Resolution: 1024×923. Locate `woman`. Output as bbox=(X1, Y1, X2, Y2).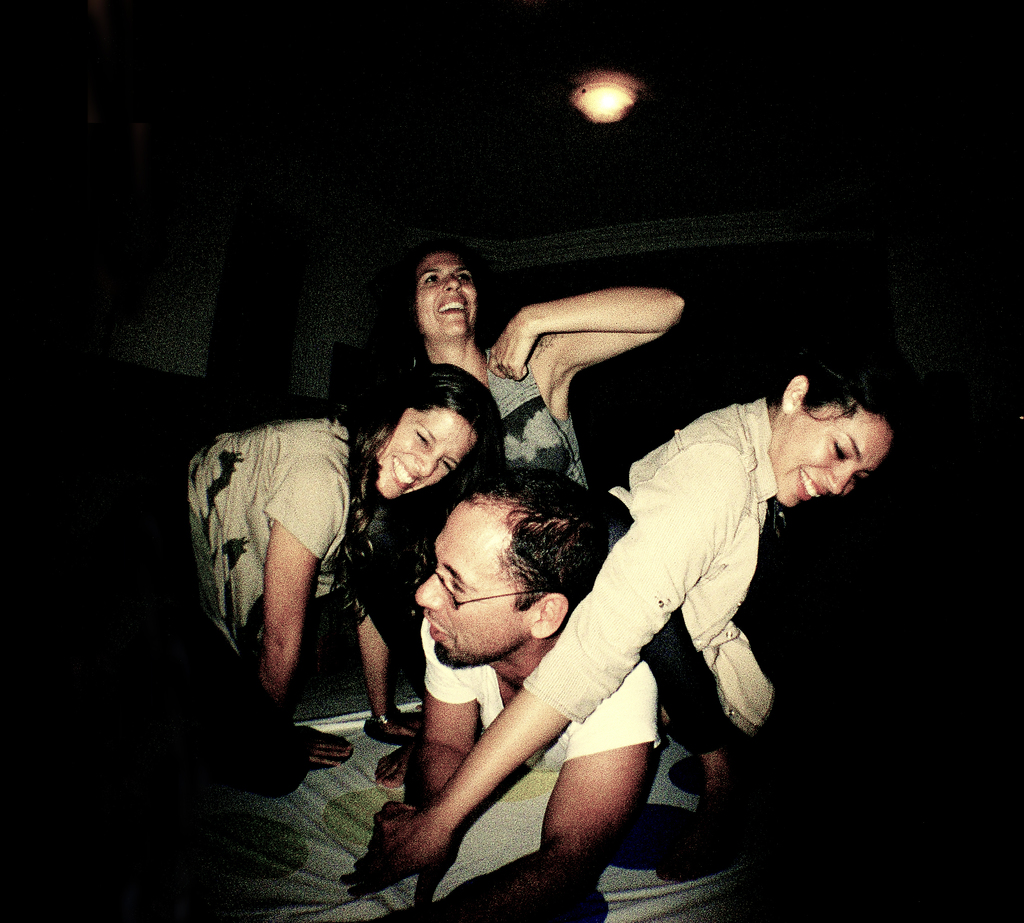
bbox=(406, 347, 858, 904).
